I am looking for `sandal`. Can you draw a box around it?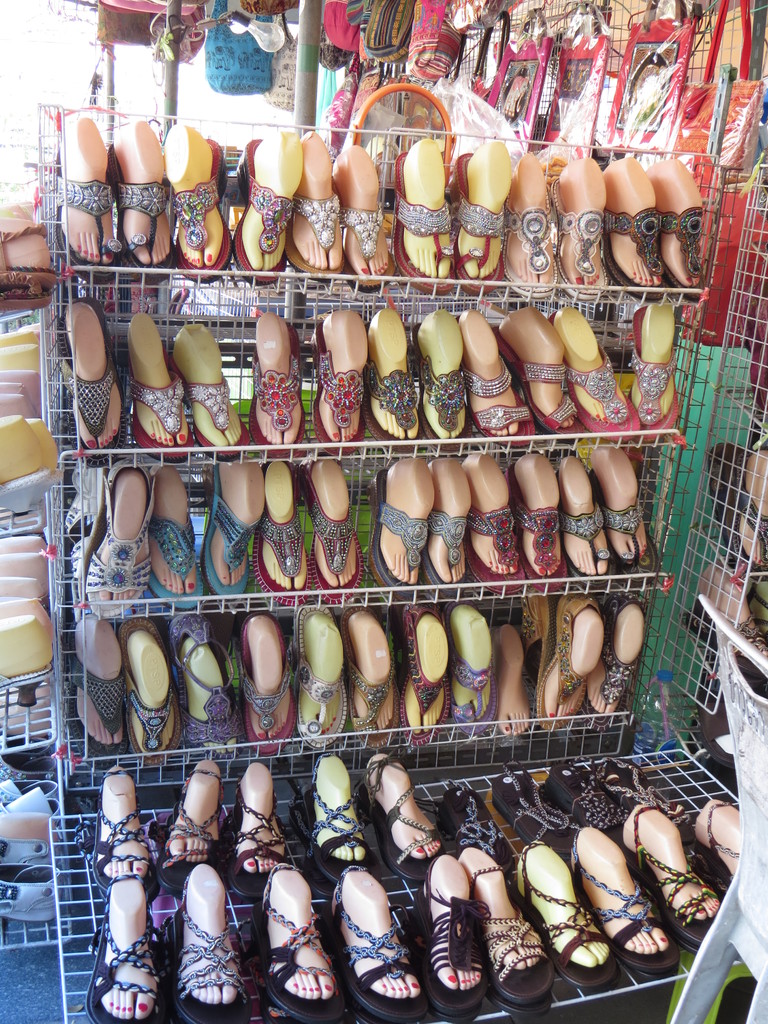
Sure, the bounding box is {"x1": 93, "y1": 765, "x2": 150, "y2": 889}.
